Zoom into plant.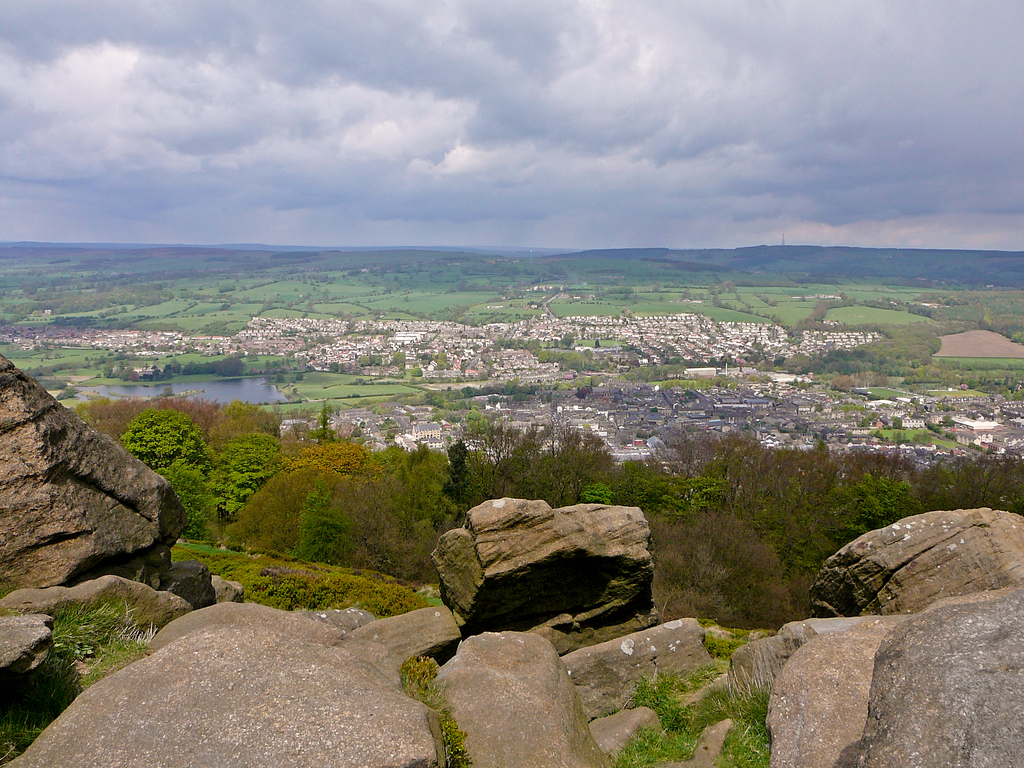
Zoom target: 682, 644, 775, 767.
